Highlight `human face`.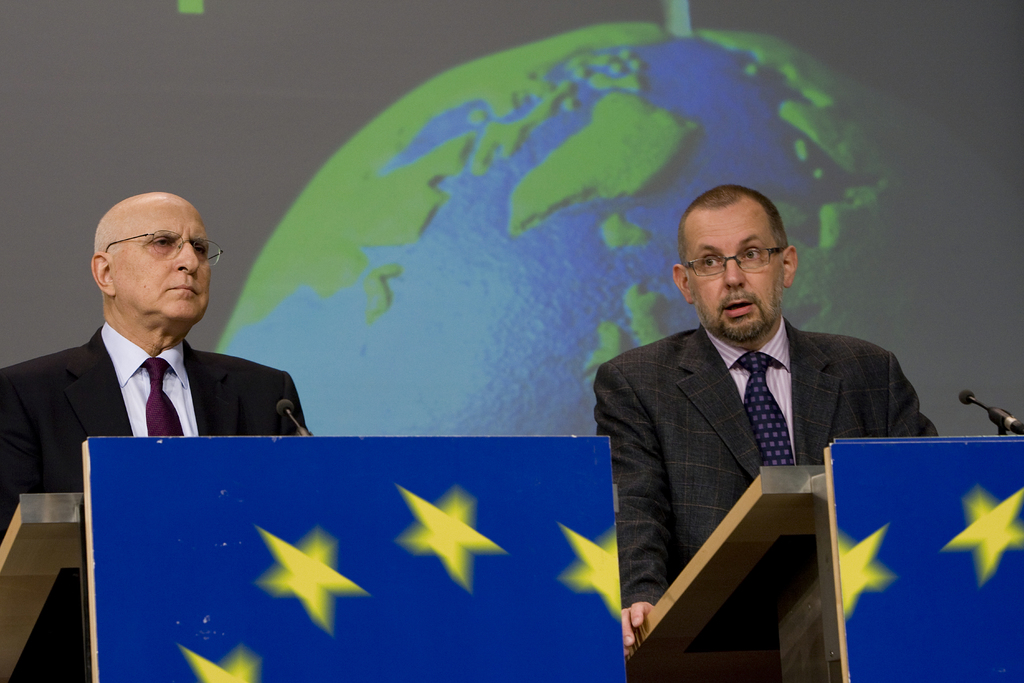
Highlighted region: 694, 205, 785, 335.
